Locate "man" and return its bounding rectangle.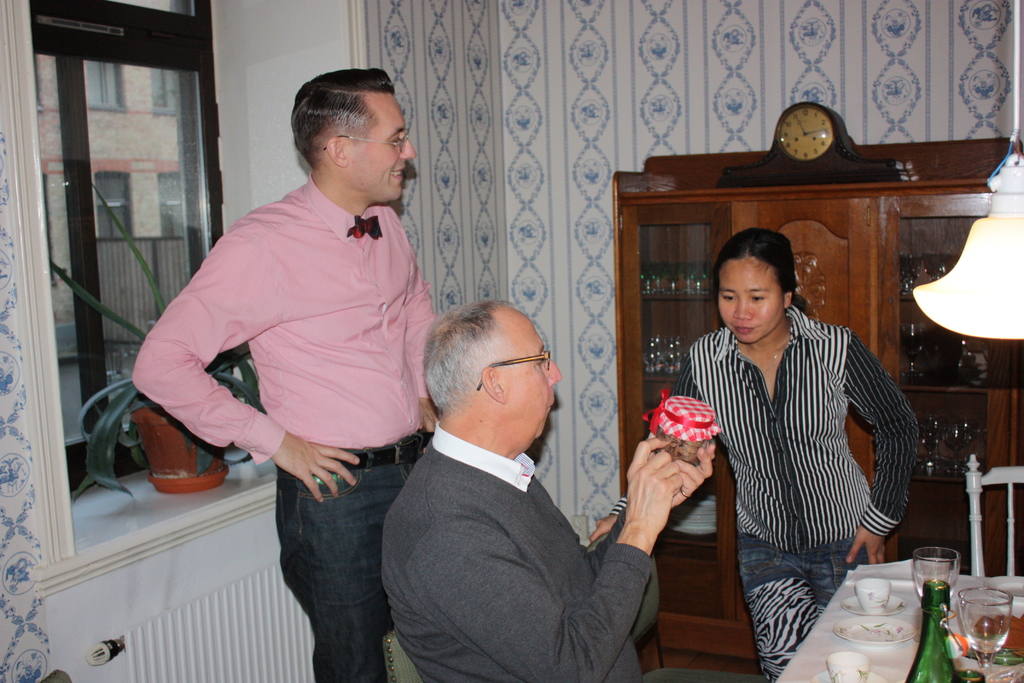
box=[357, 286, 684, 678].
